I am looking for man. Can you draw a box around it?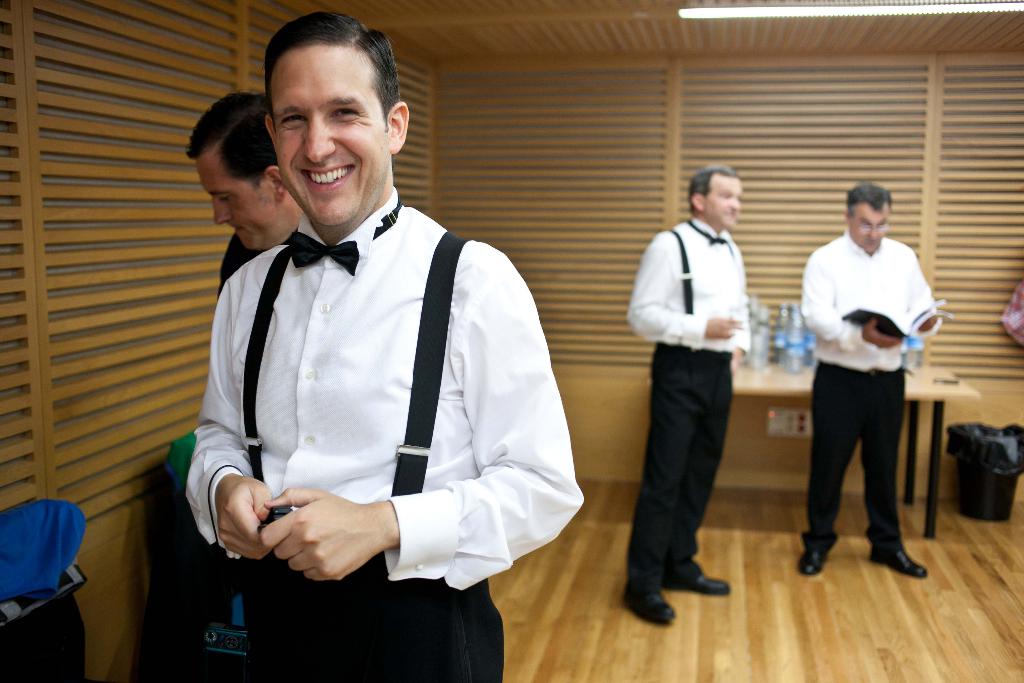
Sure, the bounding box is <region>182, 92, 301, 304</region>.
